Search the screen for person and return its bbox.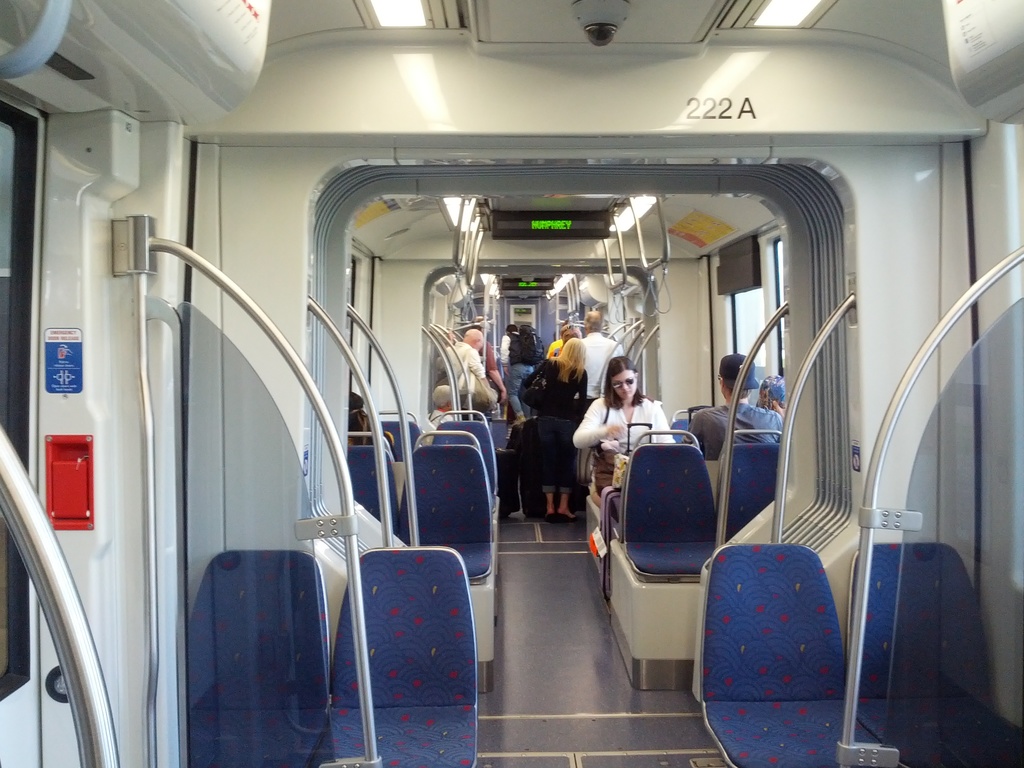
Found: locate(516, 336, 591, 521).
